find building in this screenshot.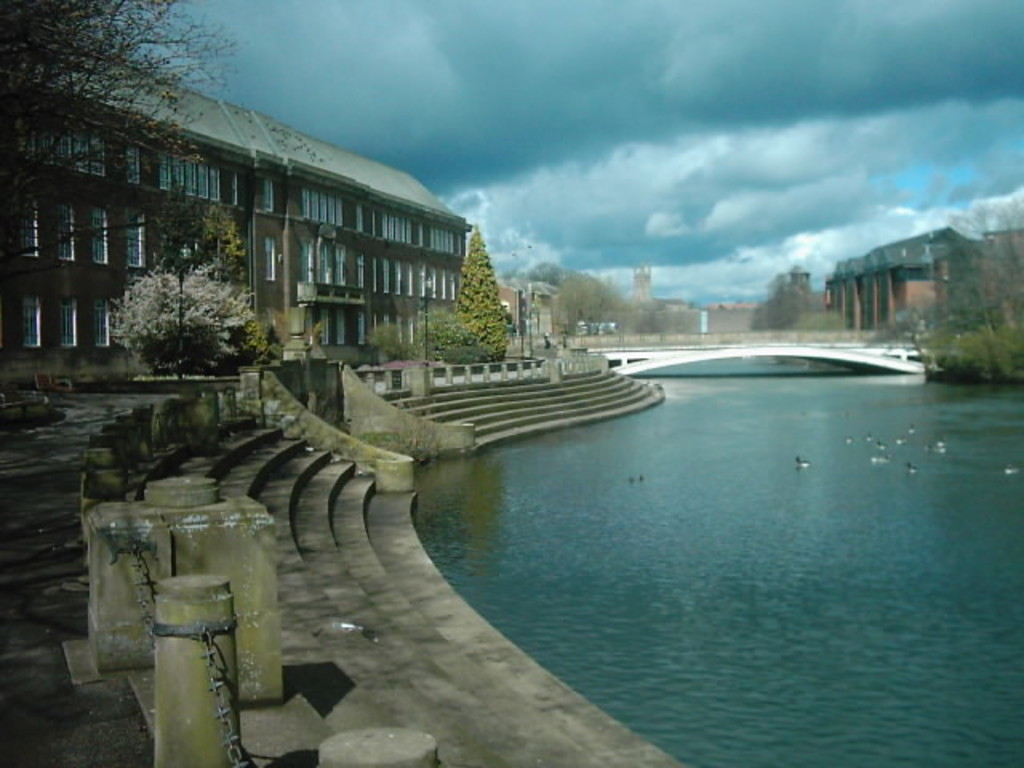
The bounding box for building is <bbox>502, 278, 558, 333</bbox>.
